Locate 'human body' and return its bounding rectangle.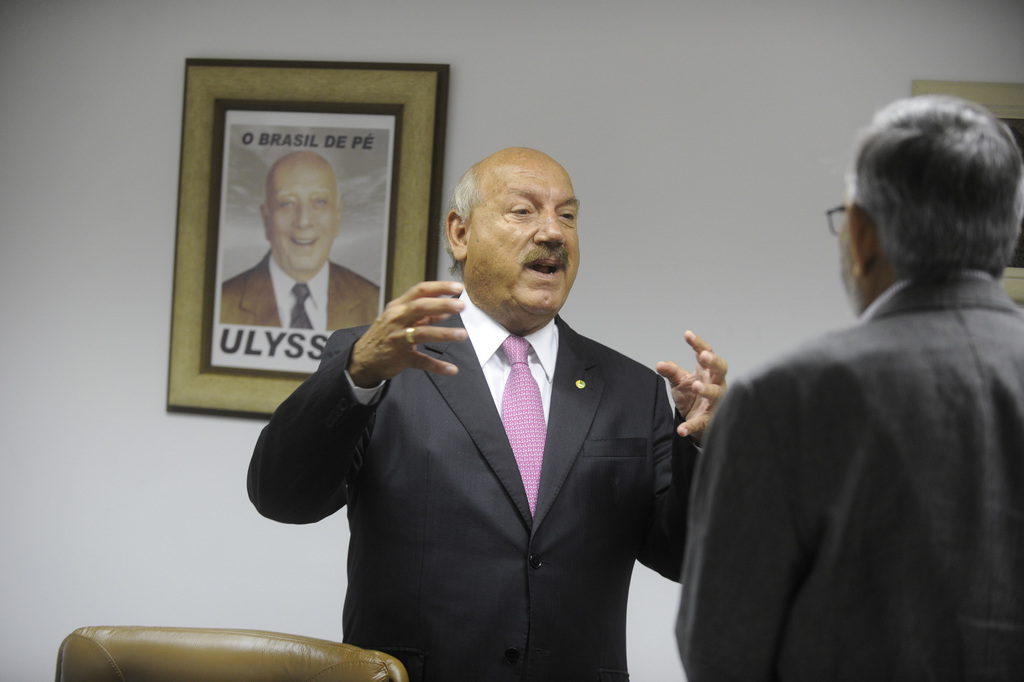
(701, 118, 1018, 681).
